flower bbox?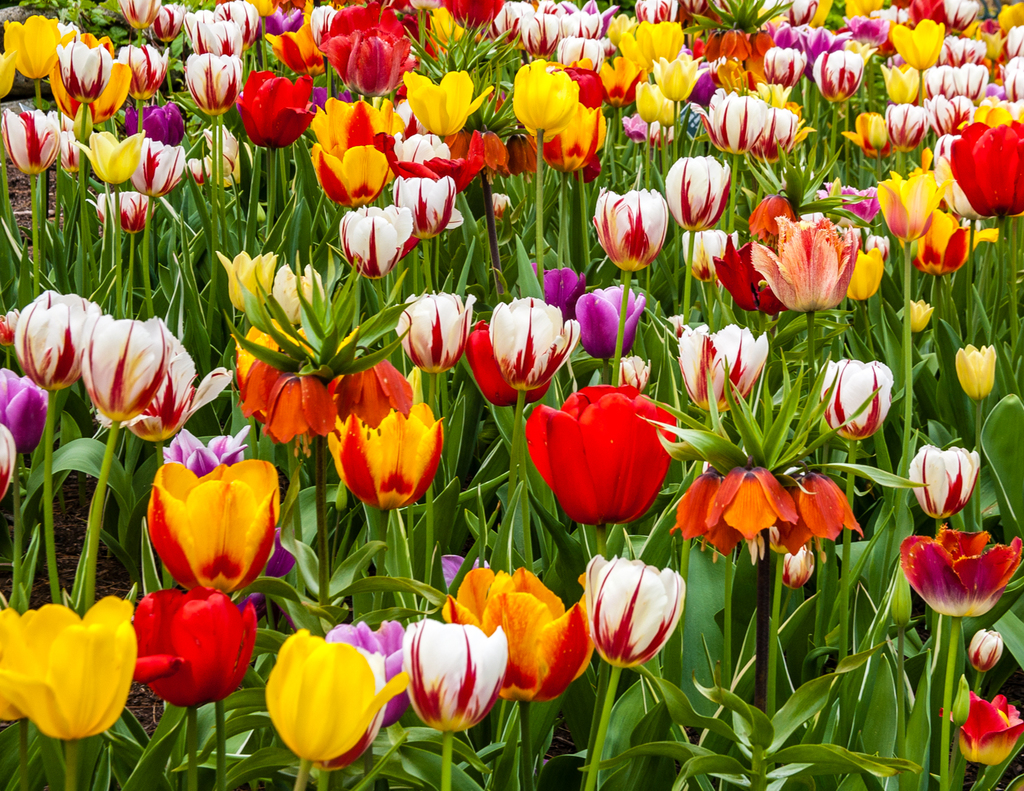
crop(311, 650, 386, 773)
